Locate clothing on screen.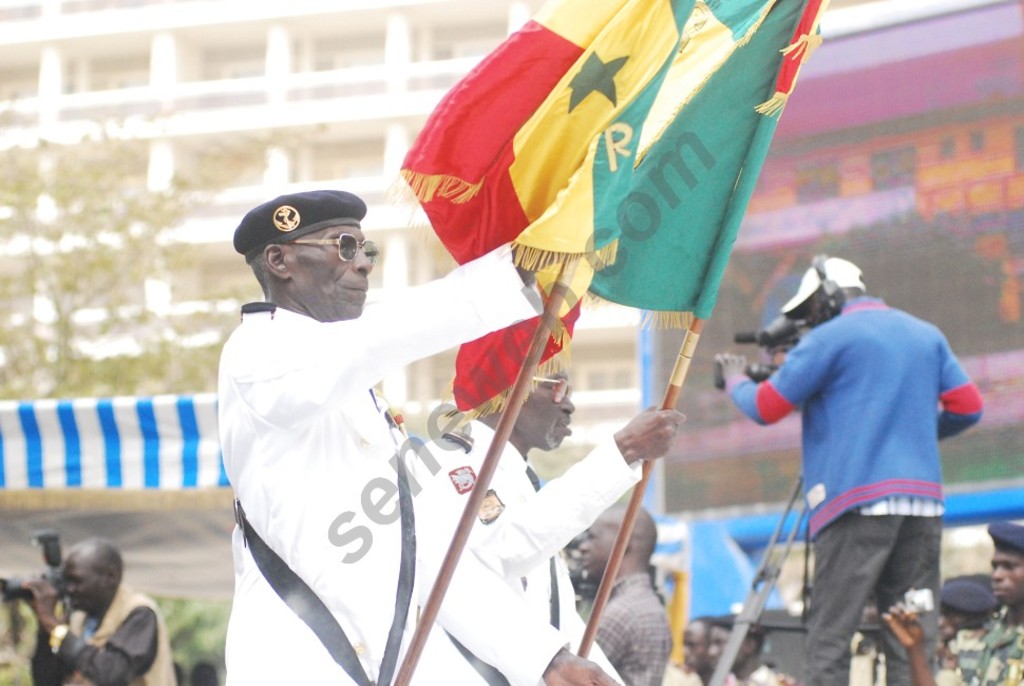
On screen at select_region(972, 603, 1023, 685).
